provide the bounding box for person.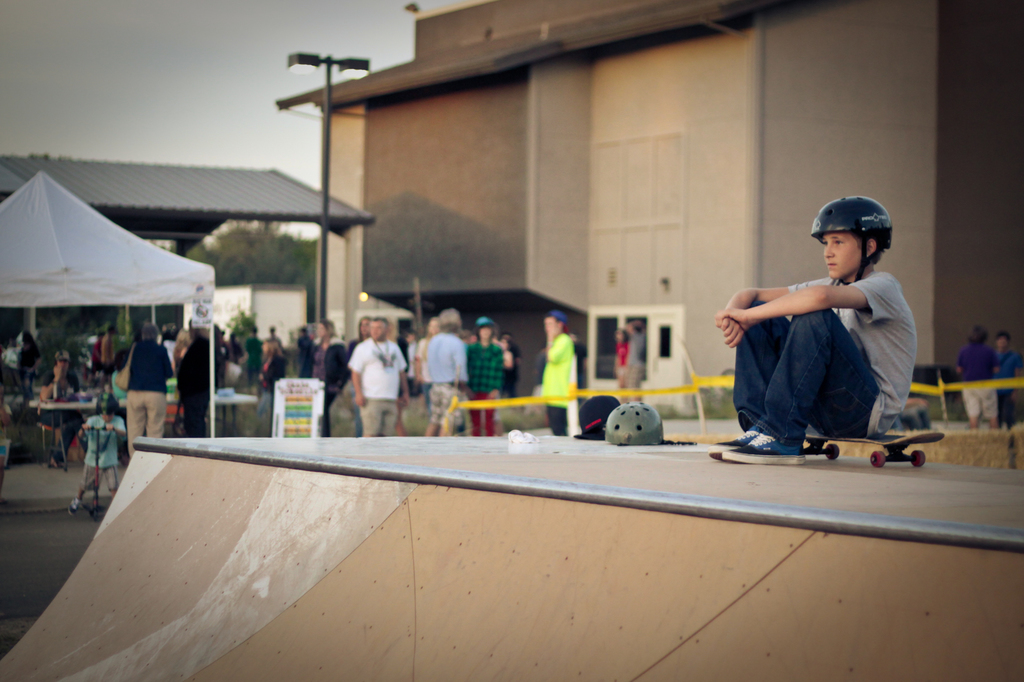
[left=614, top=322, right=637, bottom=404].
